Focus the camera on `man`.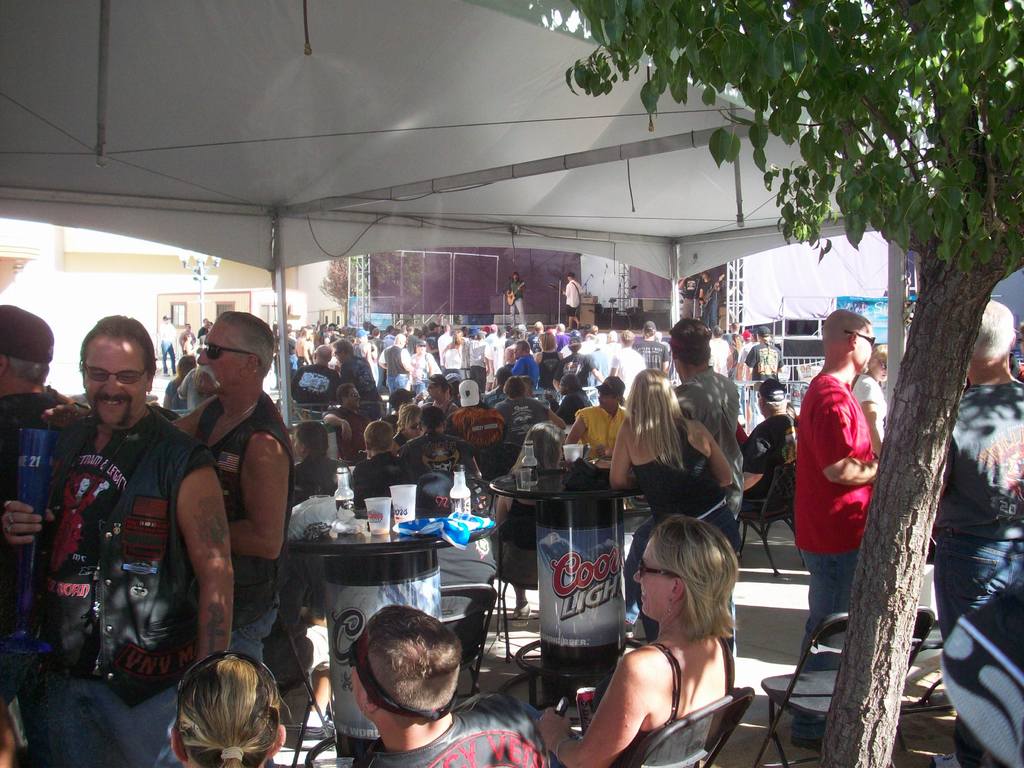
Focus region: 667:321:742:660.
